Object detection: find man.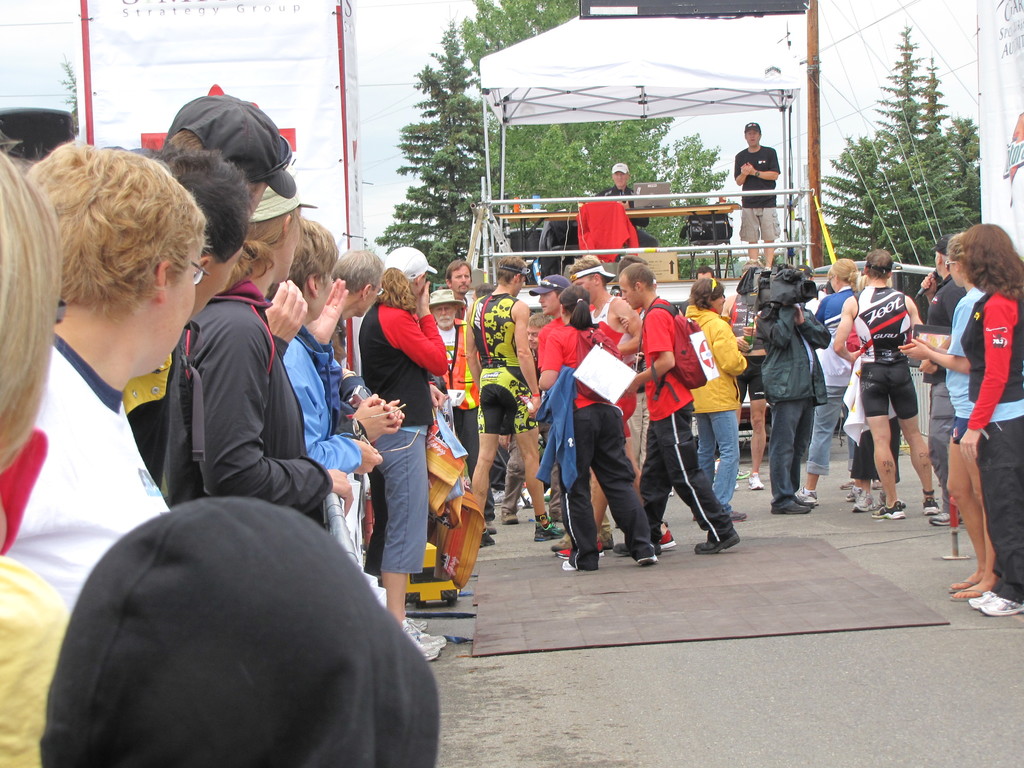
<region>525, 275, 616, 554</region>.
